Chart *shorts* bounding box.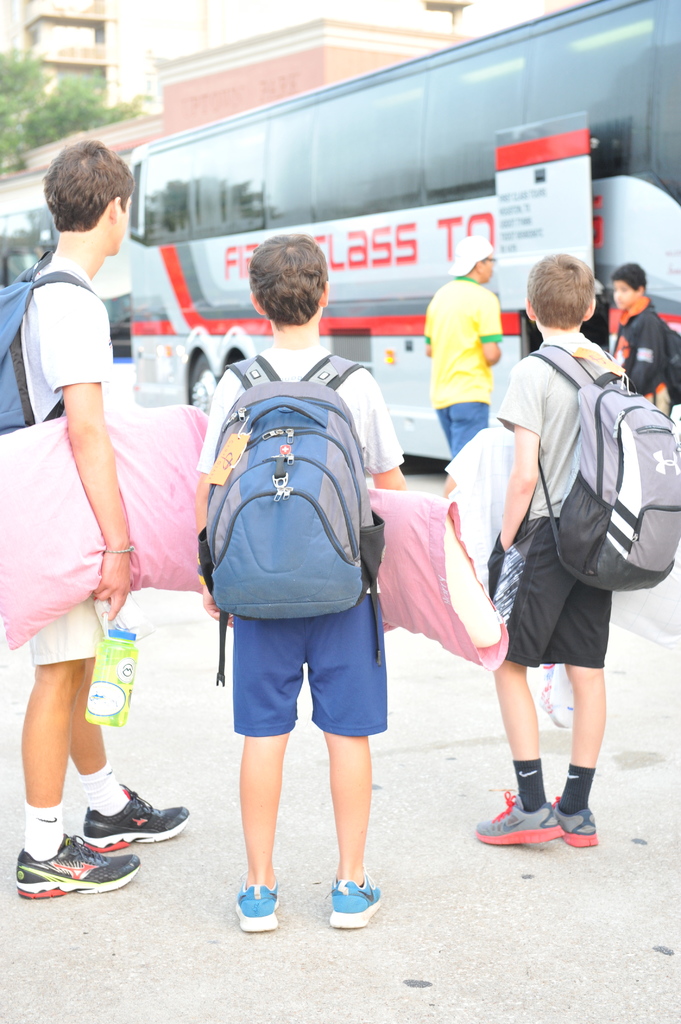
Charted: box=[27, 585, 99, 662].
